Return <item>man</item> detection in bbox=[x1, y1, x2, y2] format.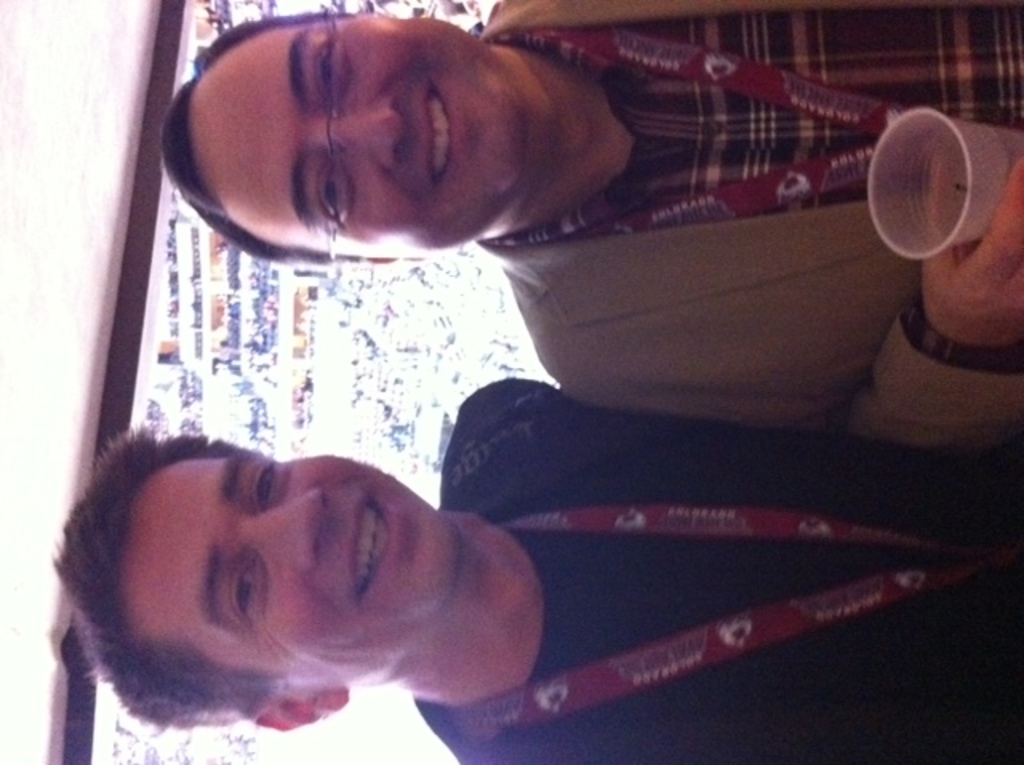
bbox=[54, 376, 1022, 763].
